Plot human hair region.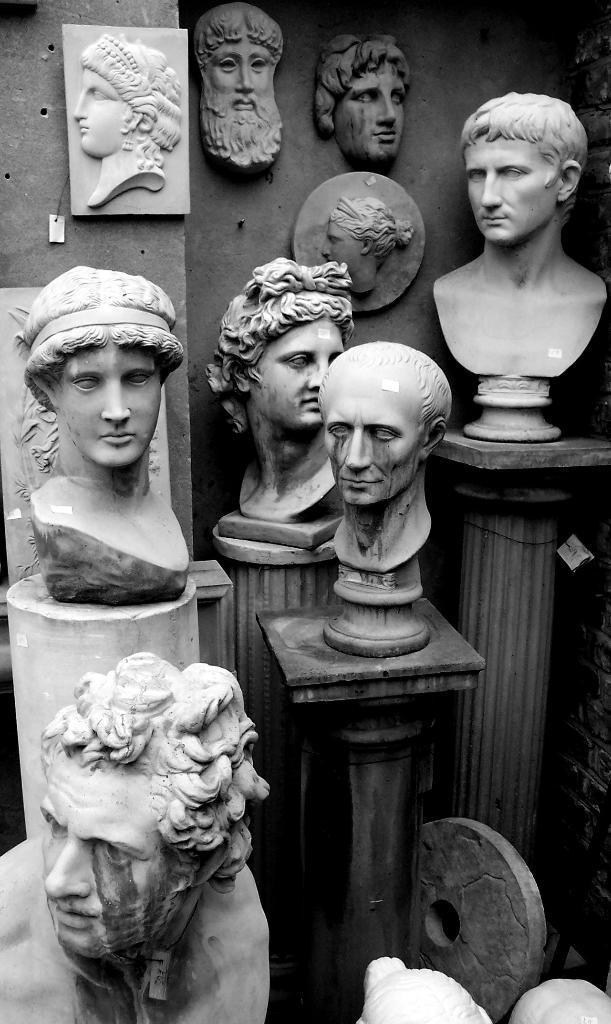
Plotted at BBox(208, 259, 349, 431).
